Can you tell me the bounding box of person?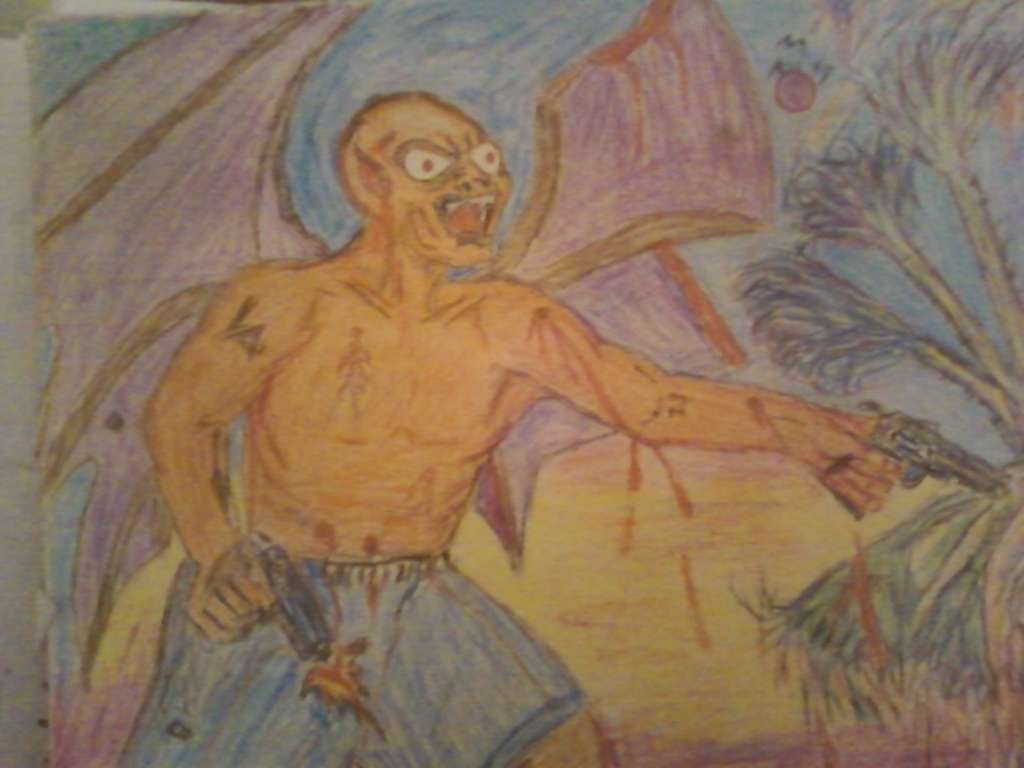
(x1=58, y1=61, x2=939, y2=763).
